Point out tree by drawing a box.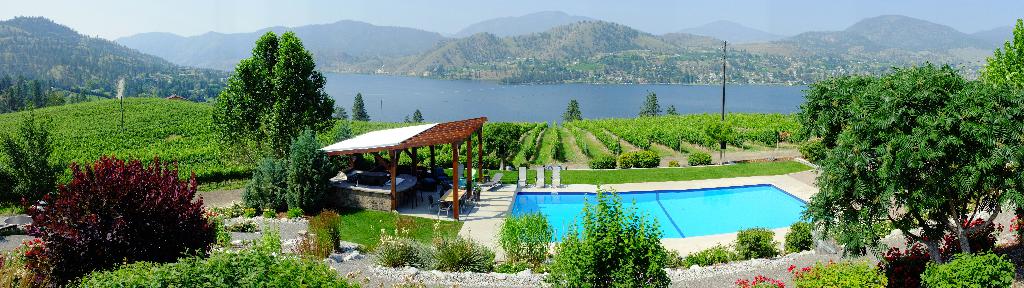
(x1=539, y1=178, x2=676, y2=287).
